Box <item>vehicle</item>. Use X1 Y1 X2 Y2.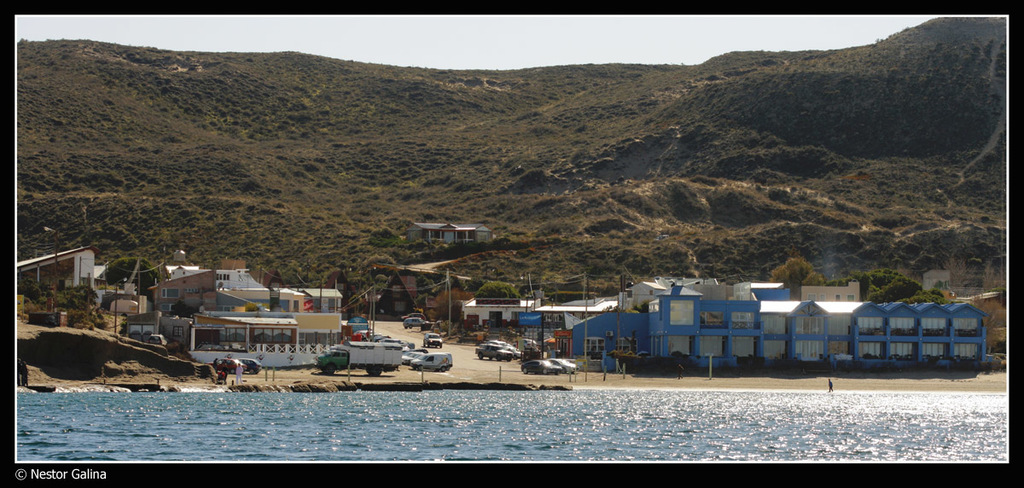
238 356 263 374.
